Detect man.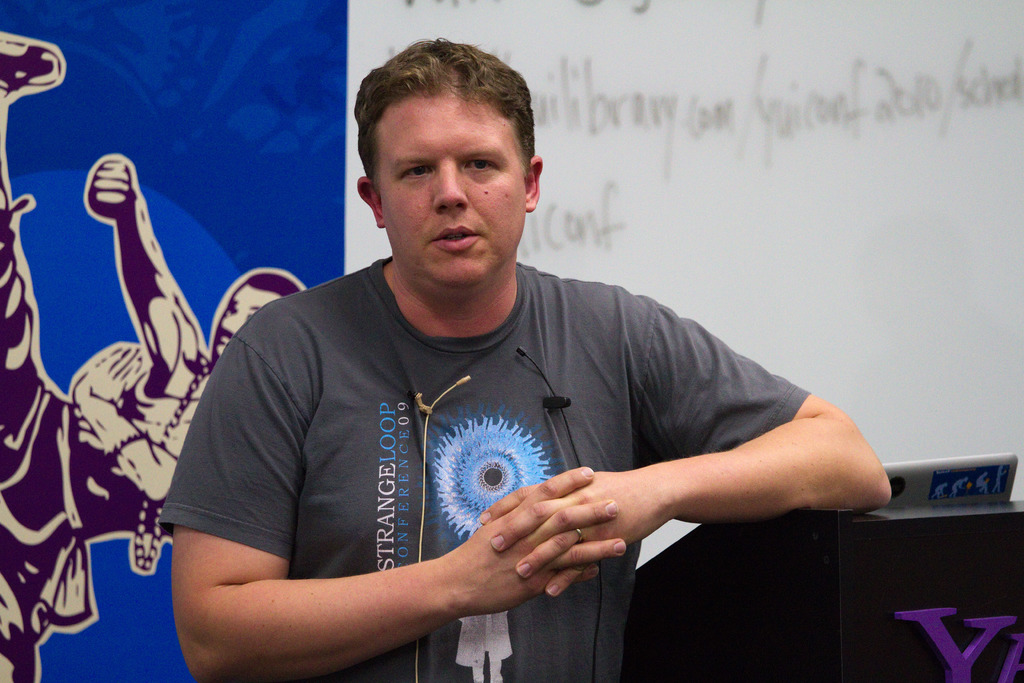
Detected at 159/30/890/682.
